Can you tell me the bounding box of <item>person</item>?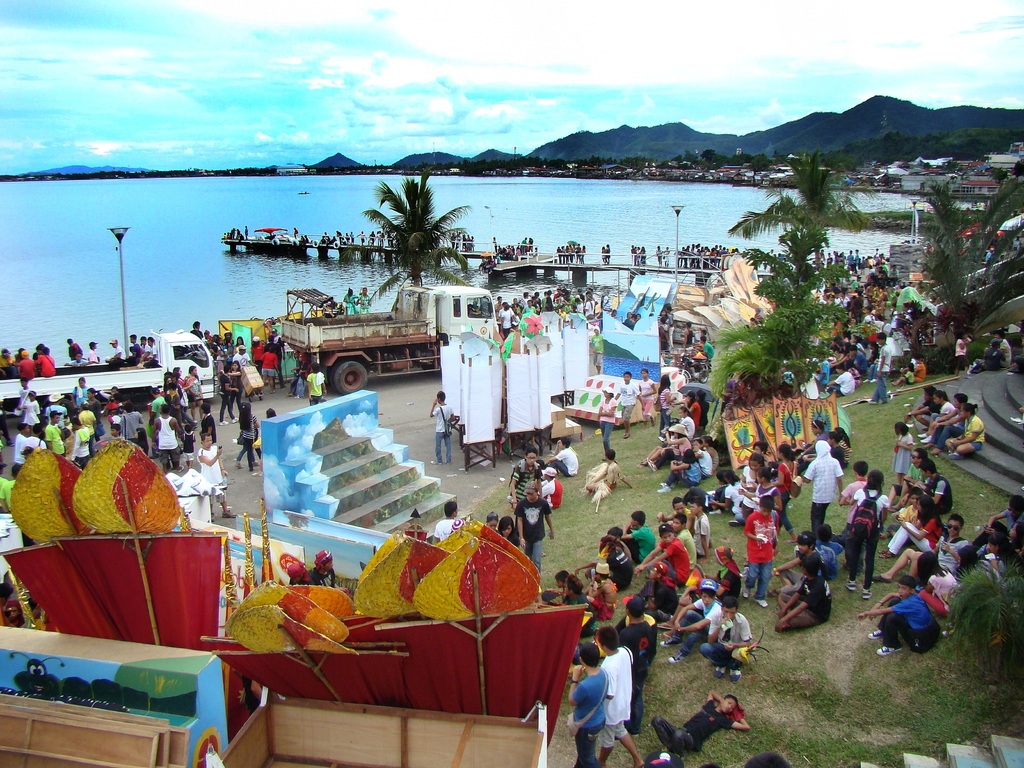
BBox(801, 438, 842, 538).
